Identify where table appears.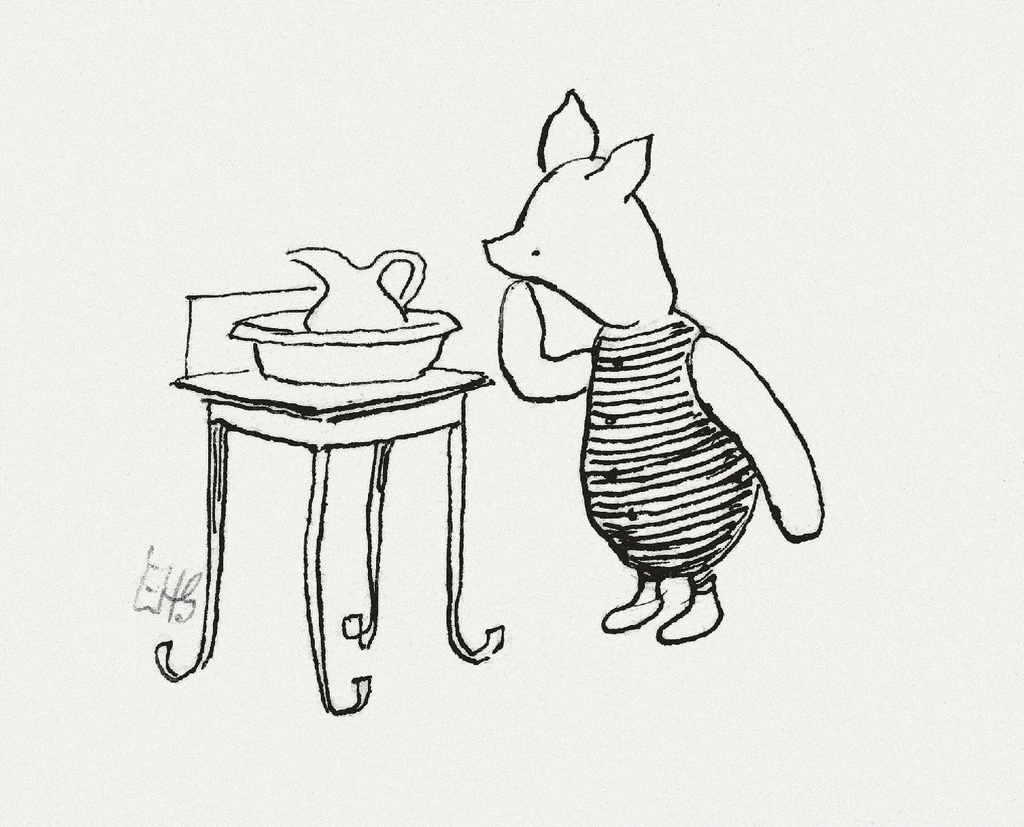
Appears at bbox(134, 261, 525, 763).
